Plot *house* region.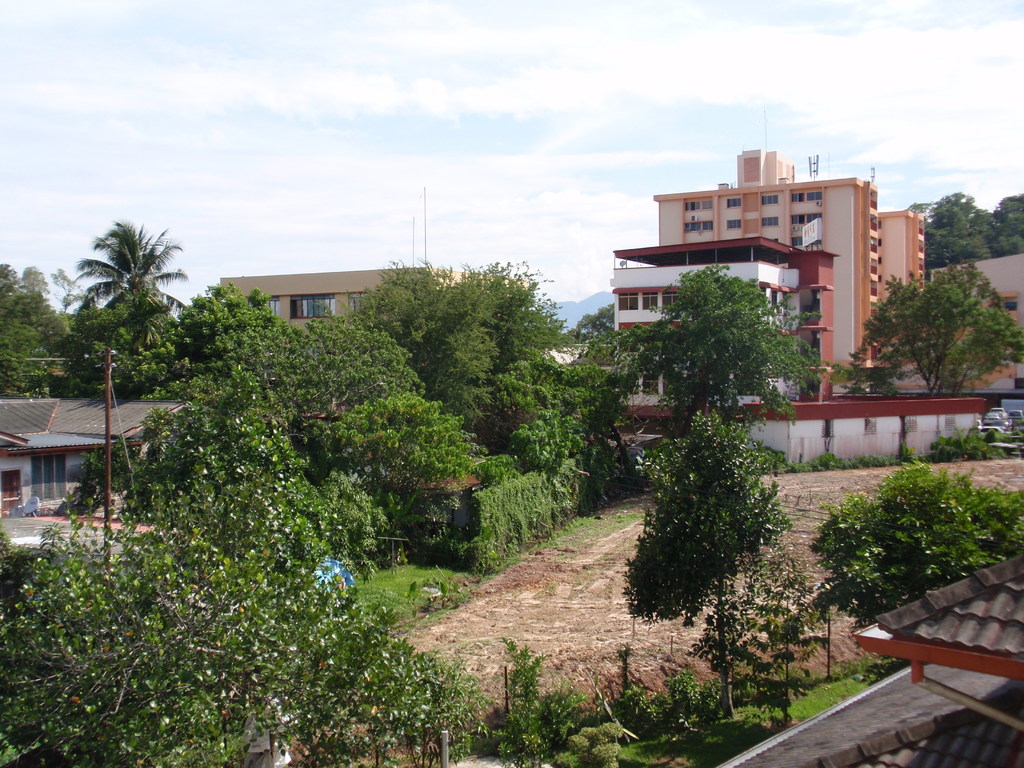
Plotted at 614 252 830 419.
